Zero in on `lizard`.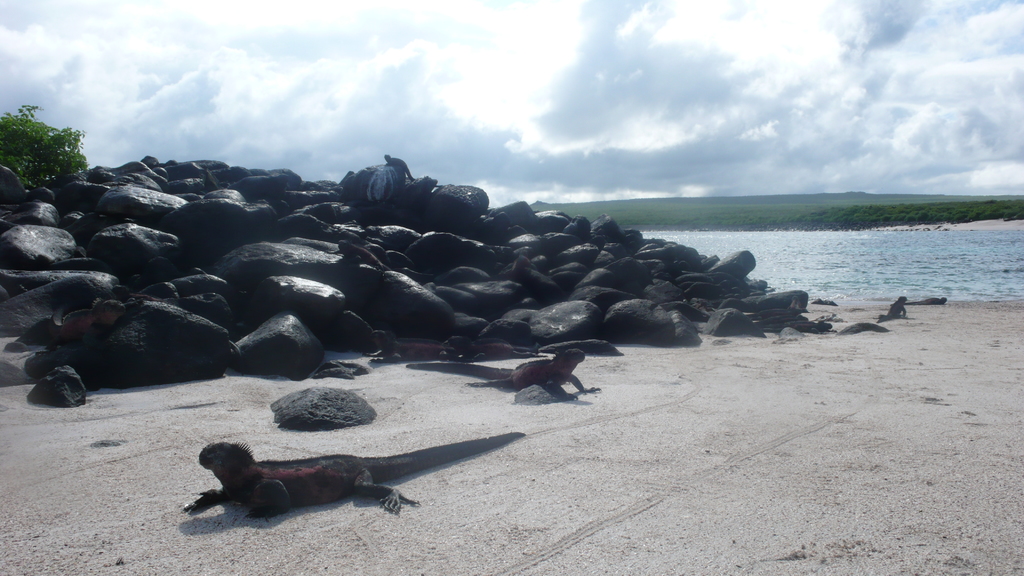
Zeroed in: (x1=409, y1=344, x2=591, y2=399).
